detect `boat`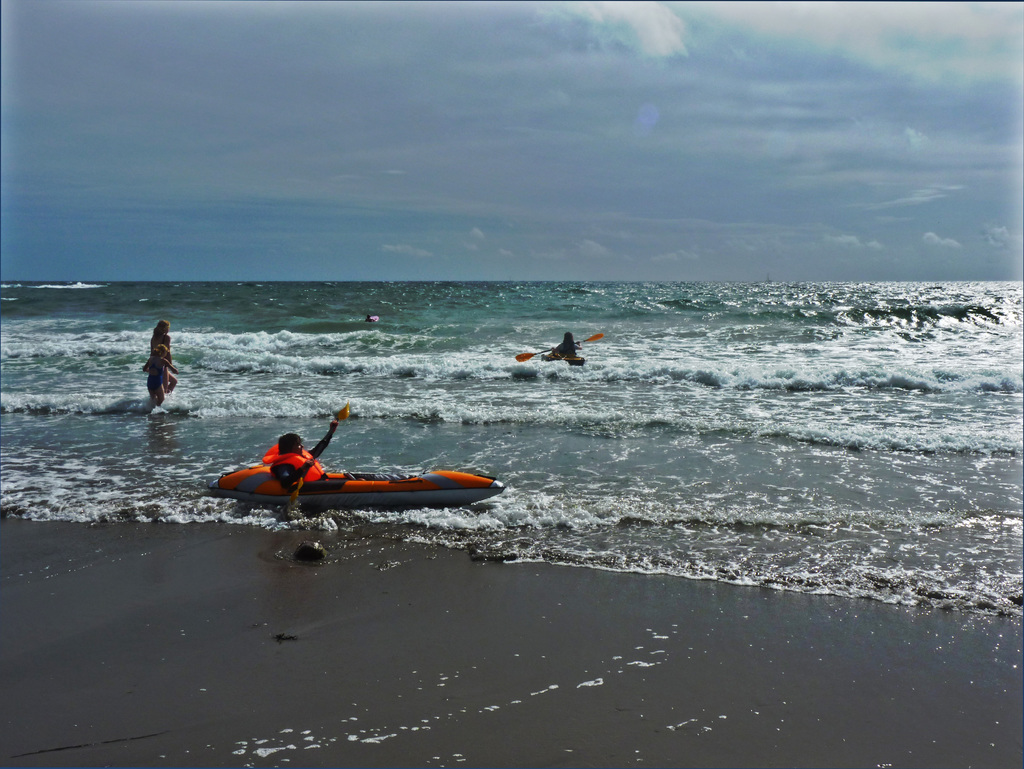
box(230, 443, 477, 526)
